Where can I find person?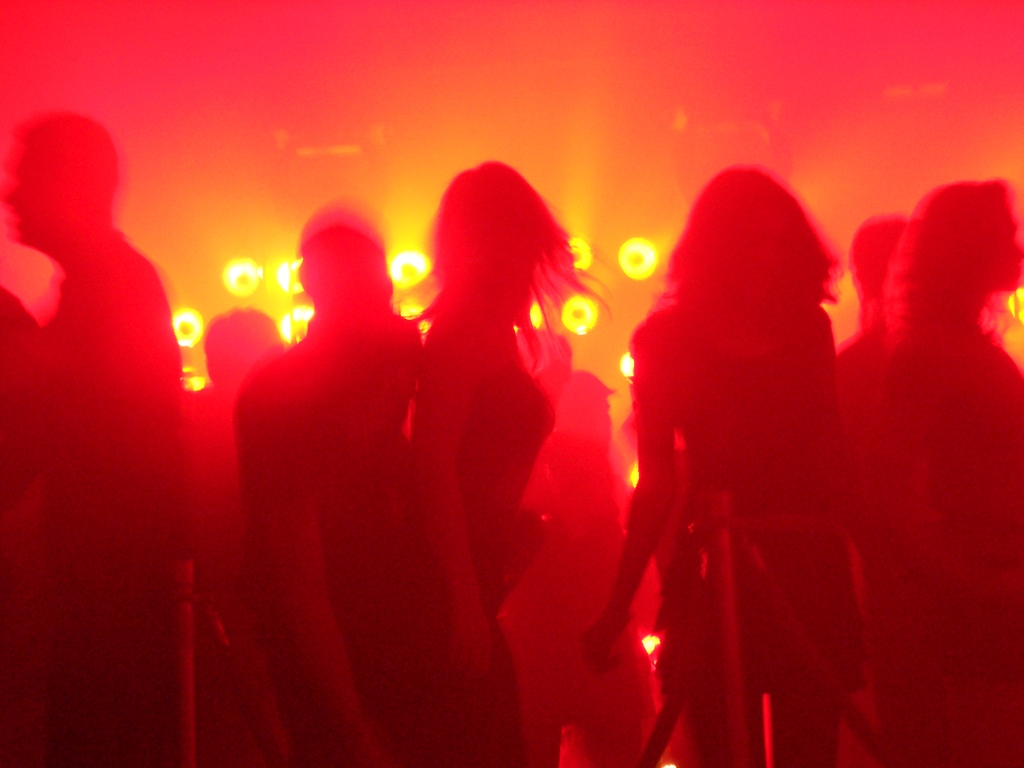
You can find it at (165,311,279,764).
